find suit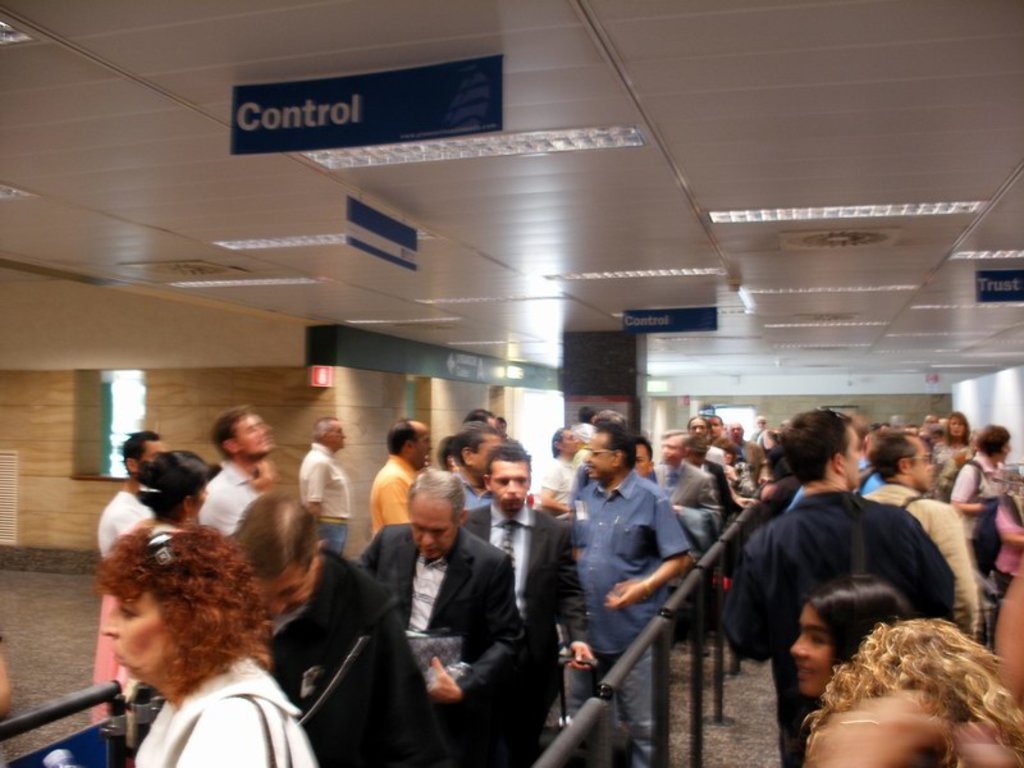
361:522:521:767
